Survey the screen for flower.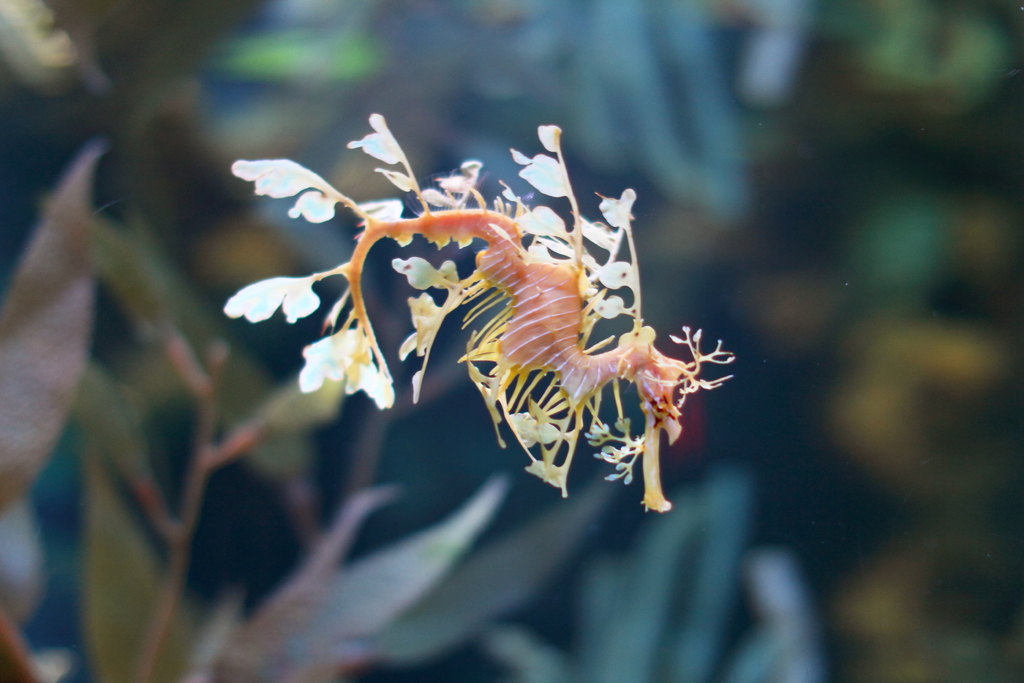
Survey found: (349, 114, 405, 164).
